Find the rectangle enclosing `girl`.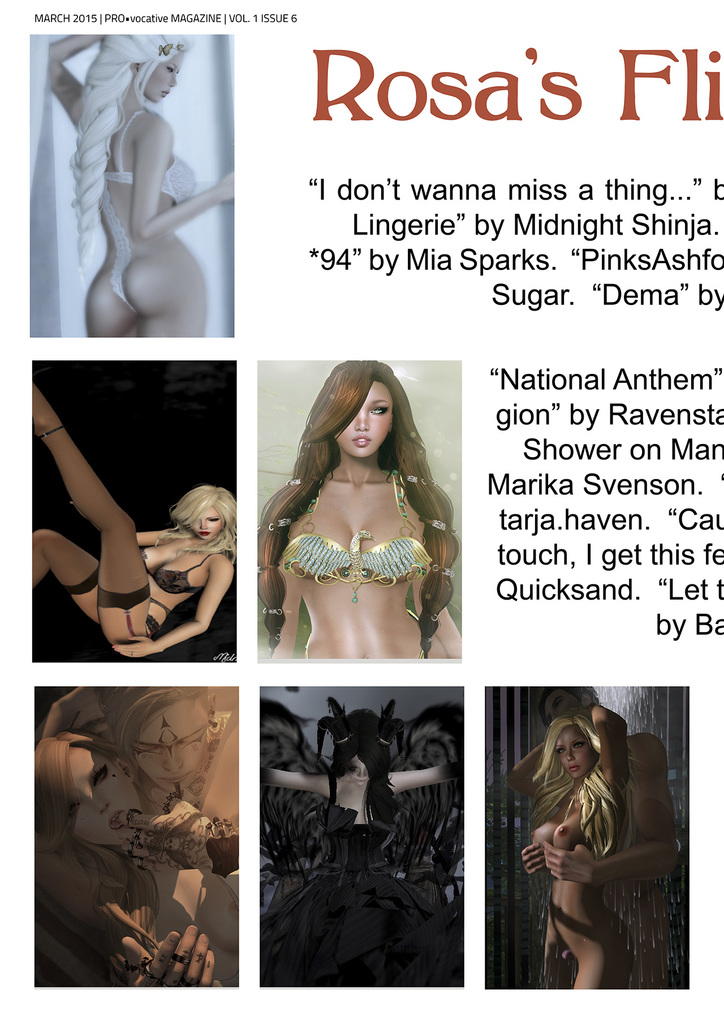
[253,356,468,662].
